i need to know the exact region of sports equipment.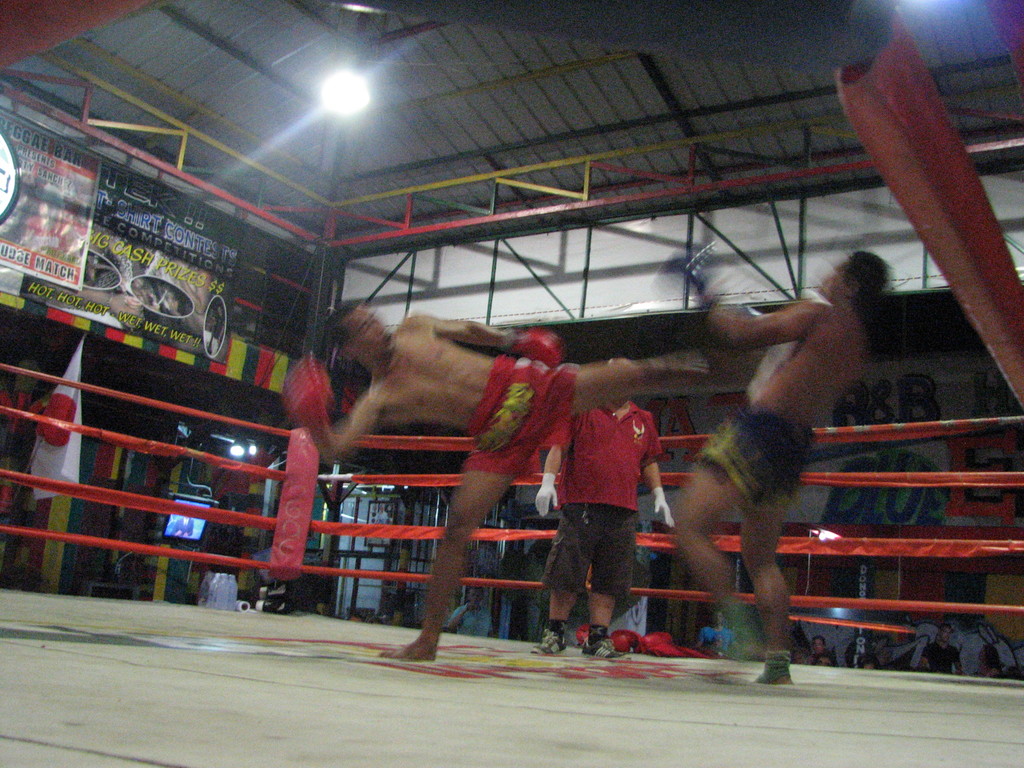
Region: box(284, 352, 333, 436).
